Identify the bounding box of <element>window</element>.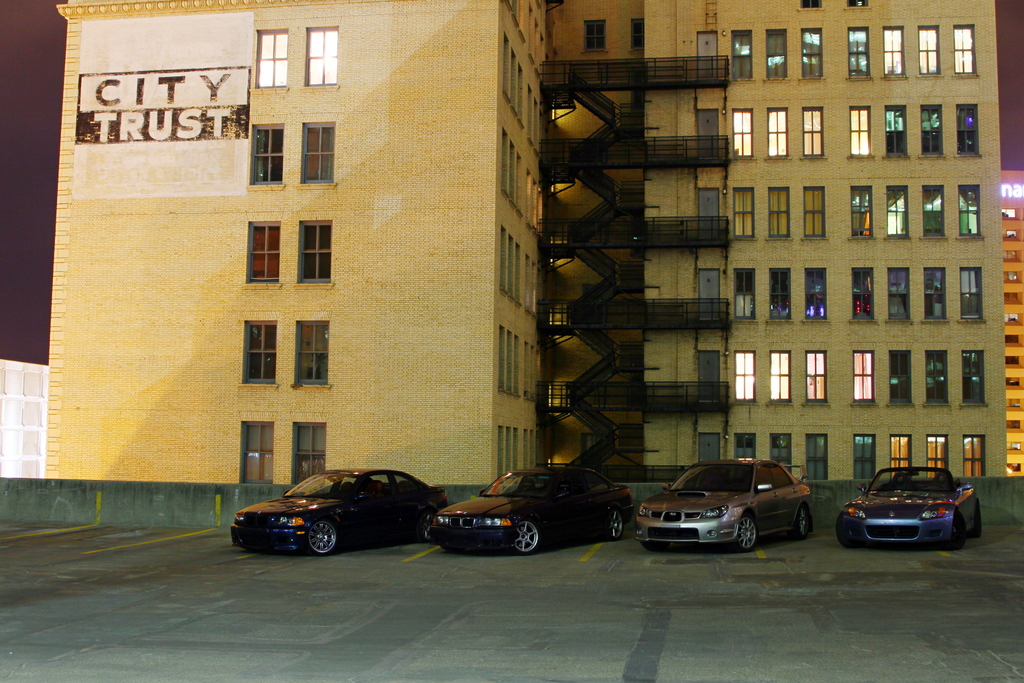
(621,425,640,457).
